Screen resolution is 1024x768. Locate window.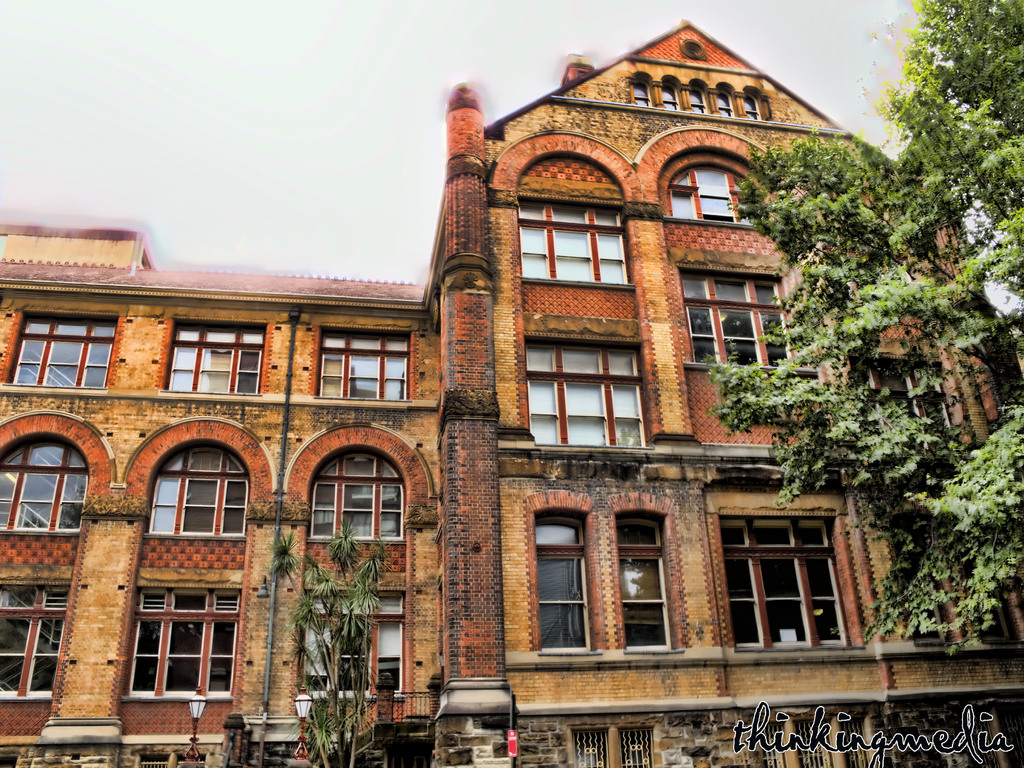
284:422:438:548.
